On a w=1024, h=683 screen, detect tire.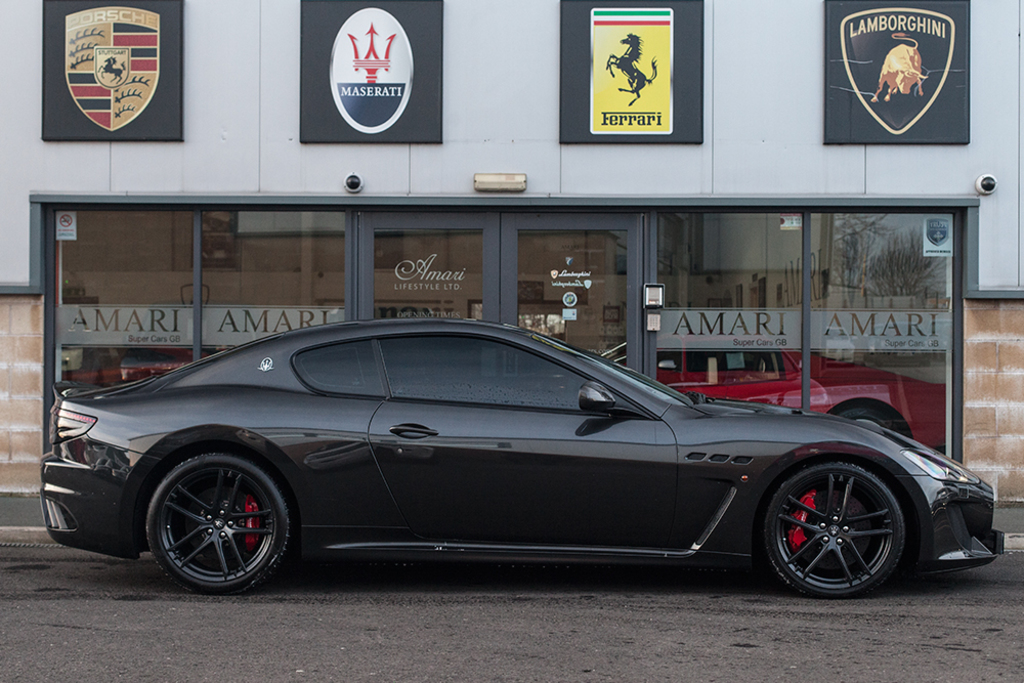
crop(838, 409, 891, 433).
